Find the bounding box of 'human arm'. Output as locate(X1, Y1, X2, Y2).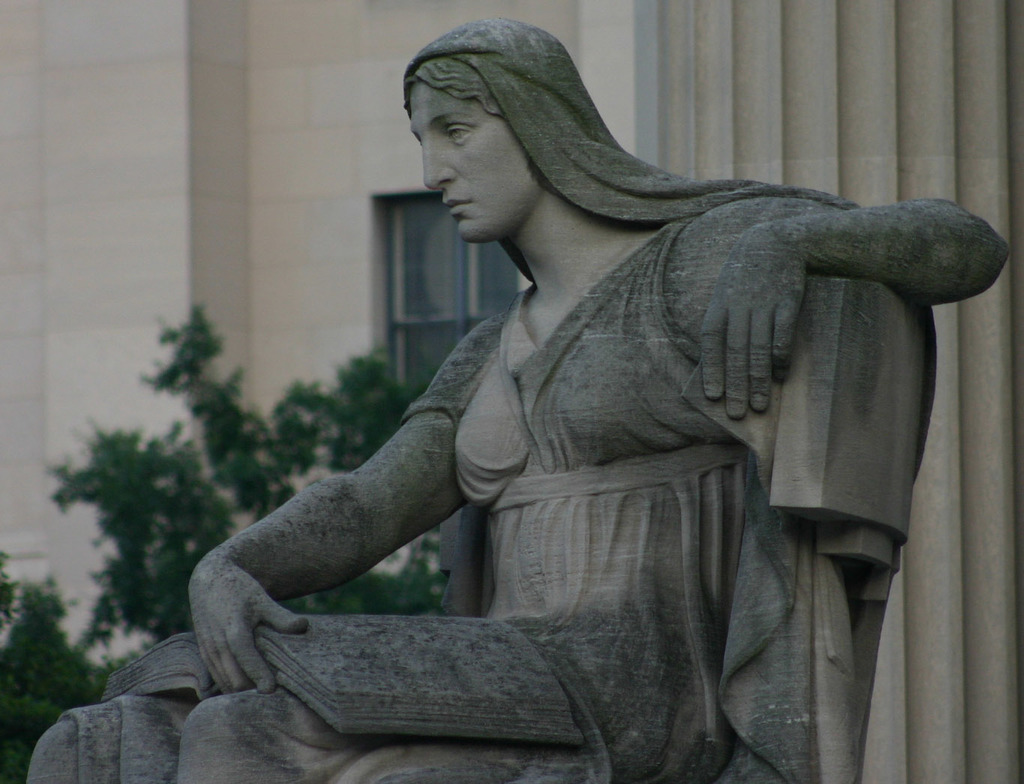
locate(108, 375, 585, 712).
